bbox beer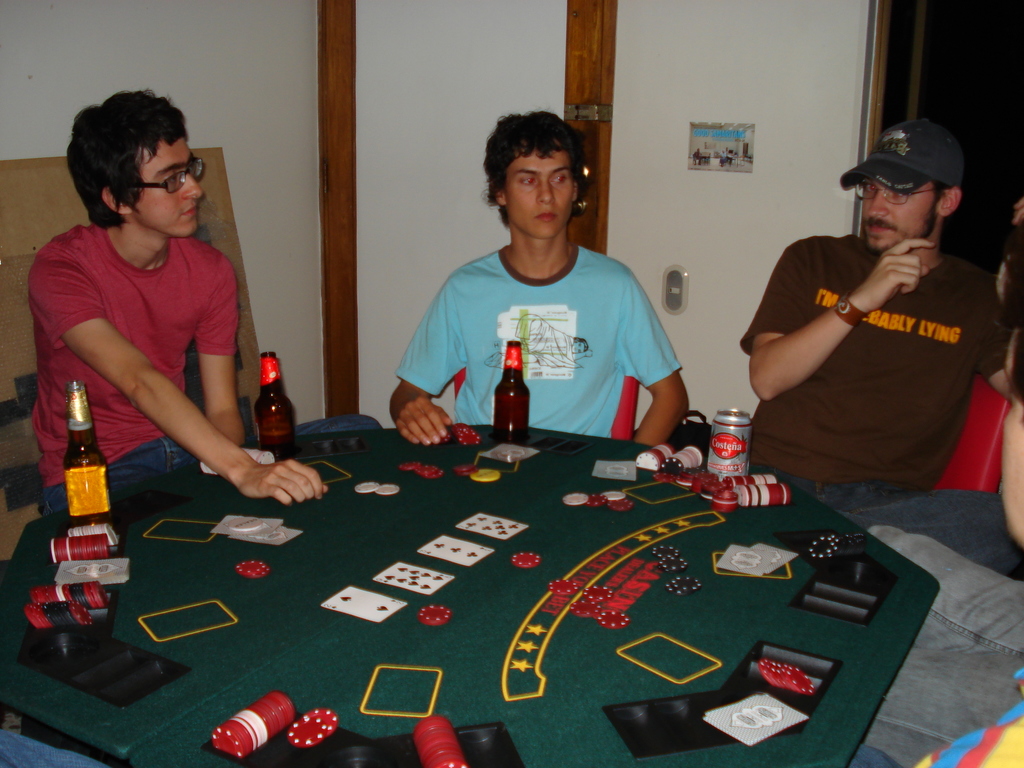
65:383:105:527
